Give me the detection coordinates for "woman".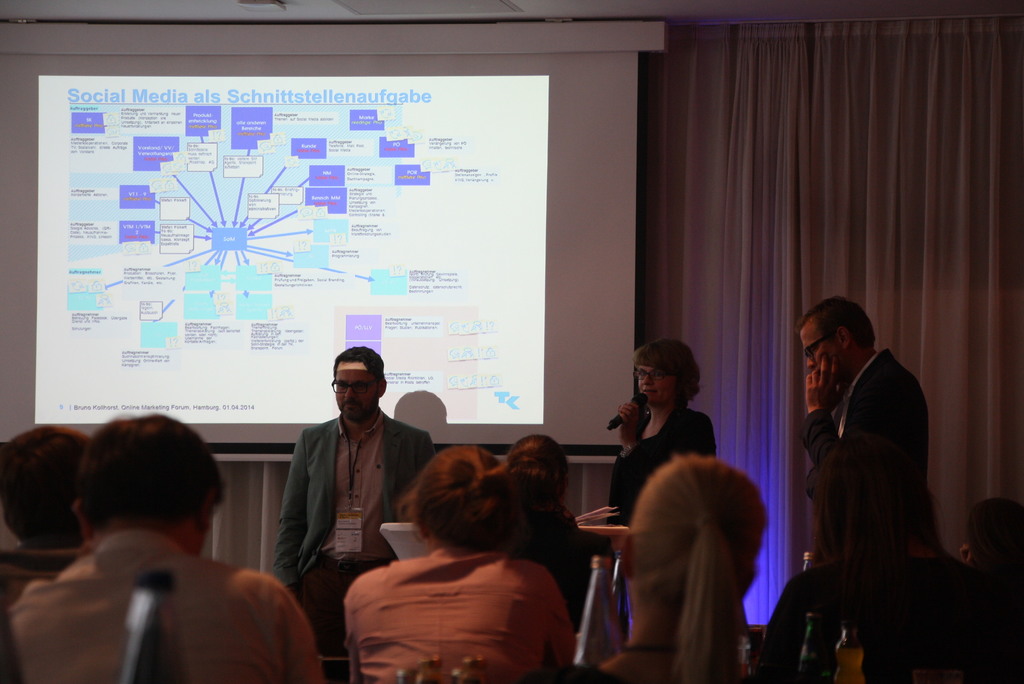
[x1=569, y1=449, x2=776, y2=683].
